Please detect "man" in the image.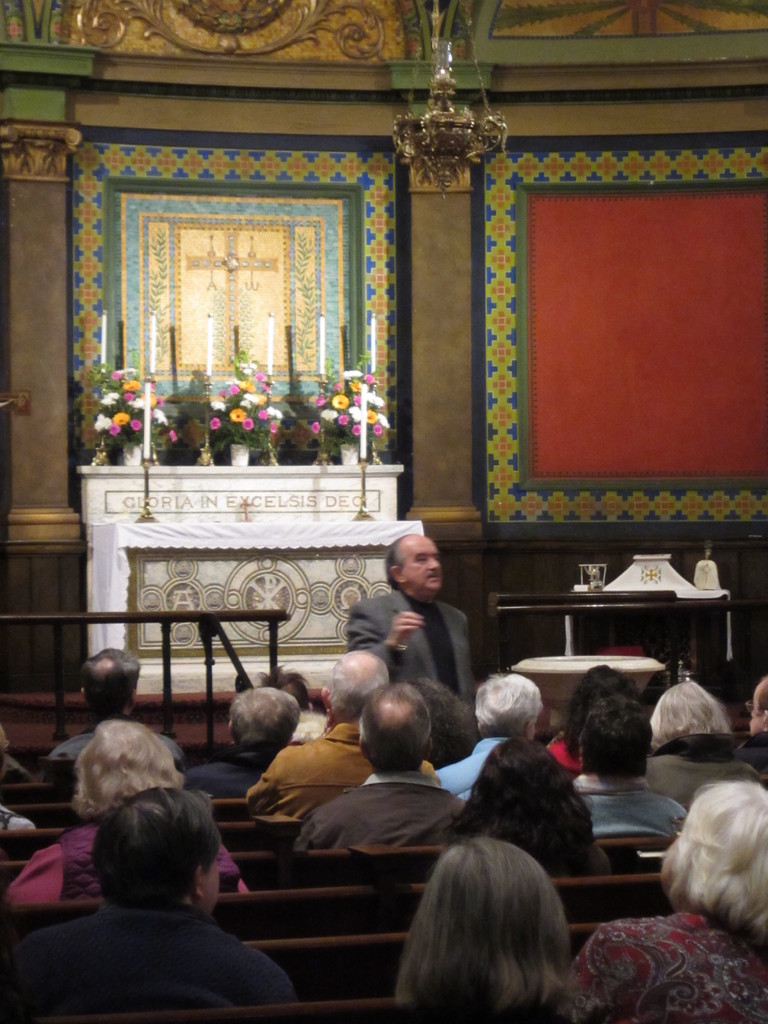
pyautogui.locateOnScreen(335, 526, 483, 700).
